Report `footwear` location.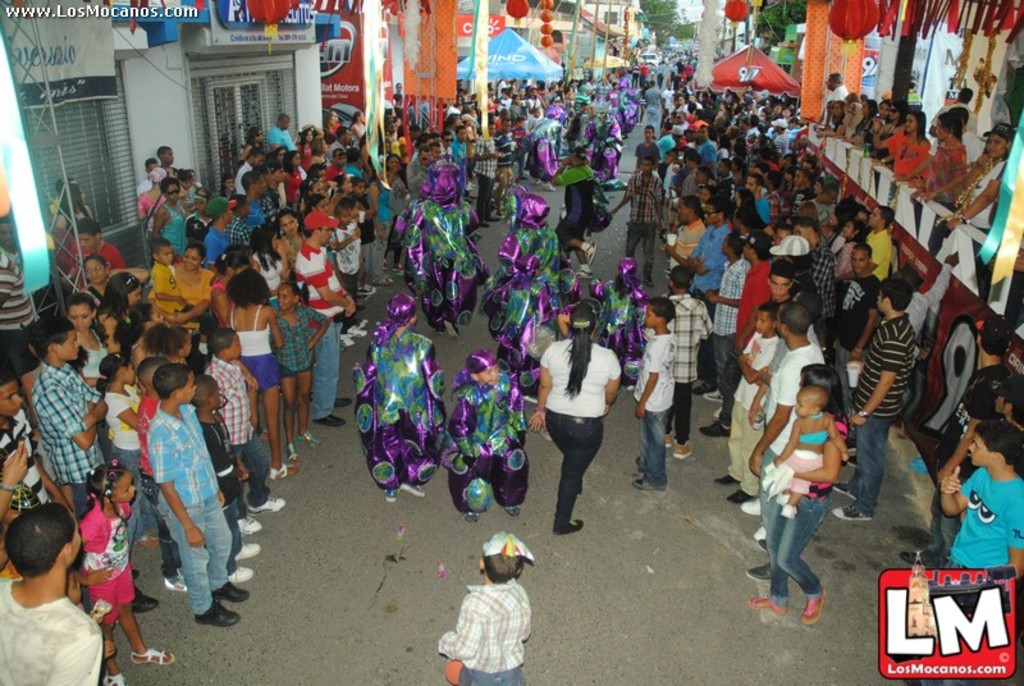
Report: box(717, 474, 740, 483).
